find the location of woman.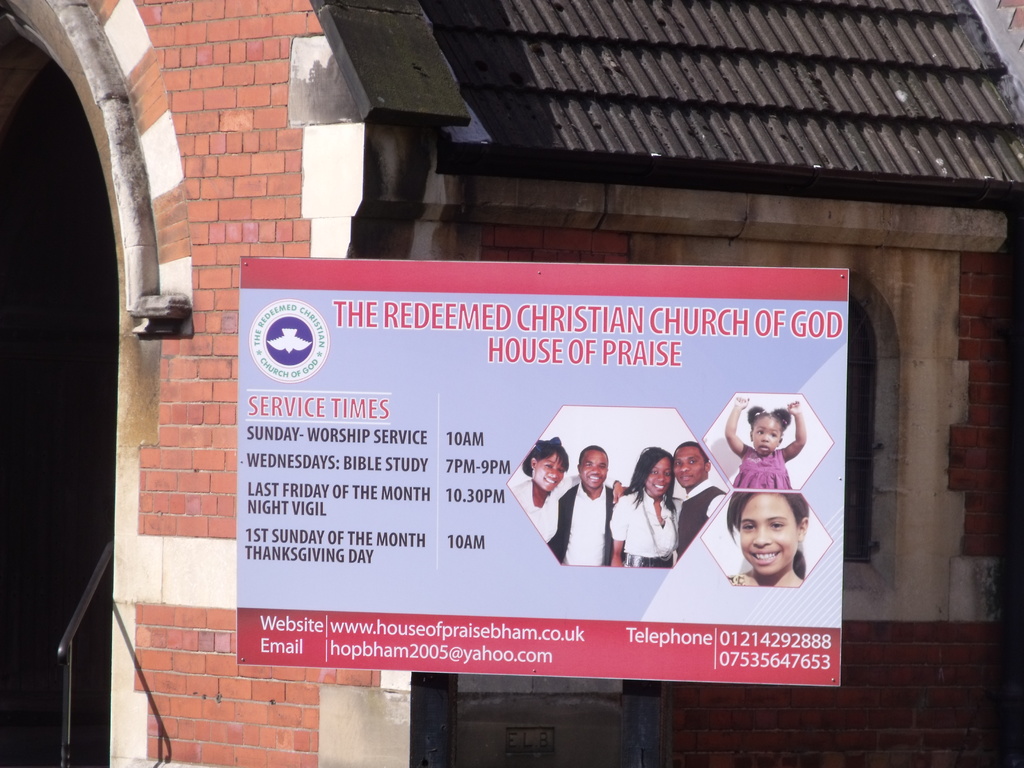
Location: 710:477:808:601.
